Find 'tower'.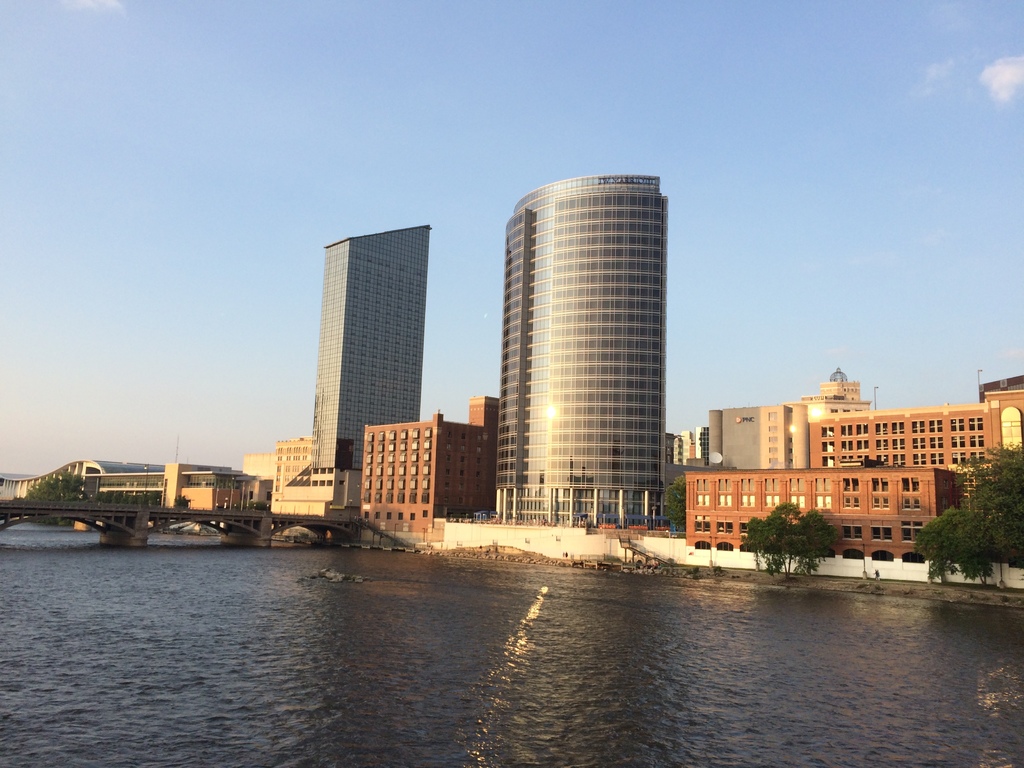
bbox(486, 164, 673, 545).
